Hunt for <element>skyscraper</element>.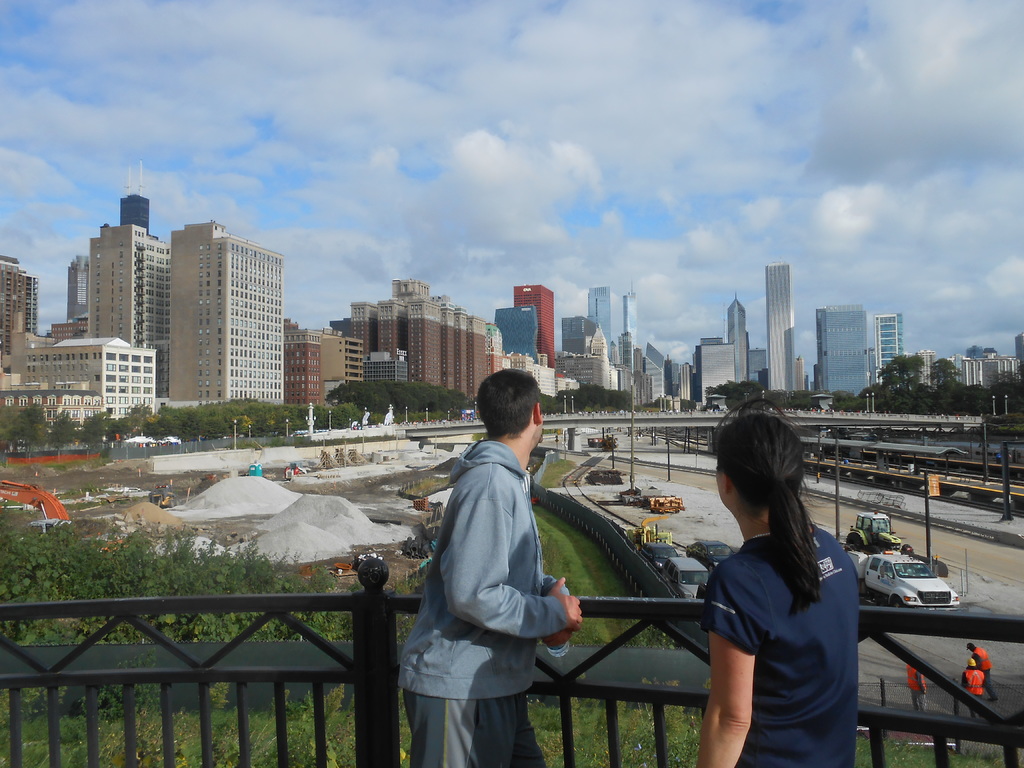
Hunted down at l=348, t=299, r=376, b=373.
